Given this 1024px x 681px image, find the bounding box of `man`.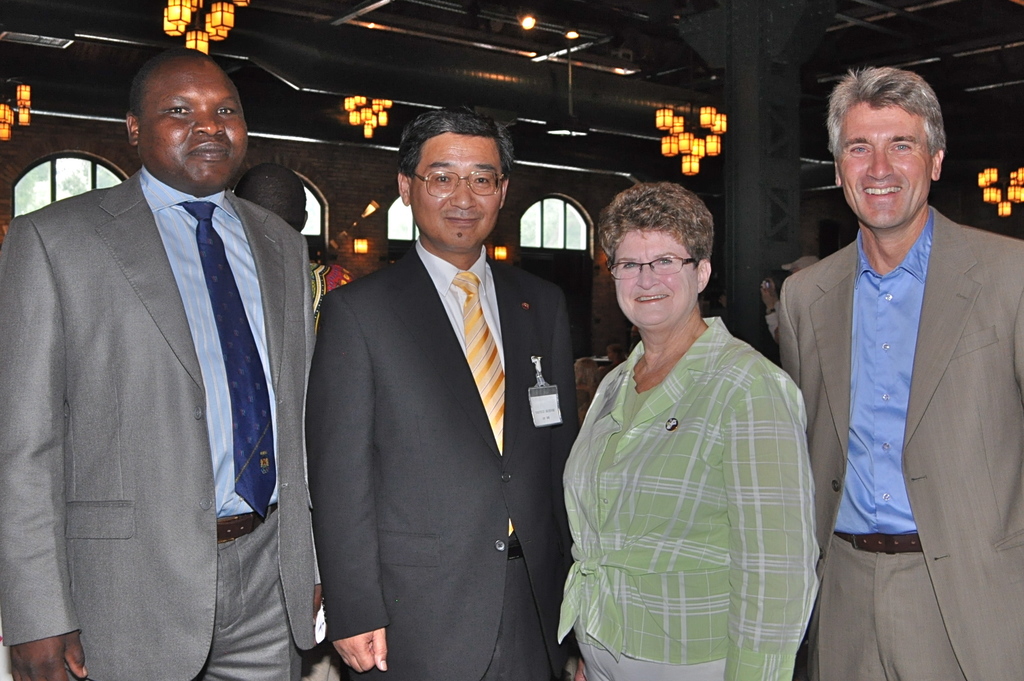
<region>305, 105, 586, 680</region>.
